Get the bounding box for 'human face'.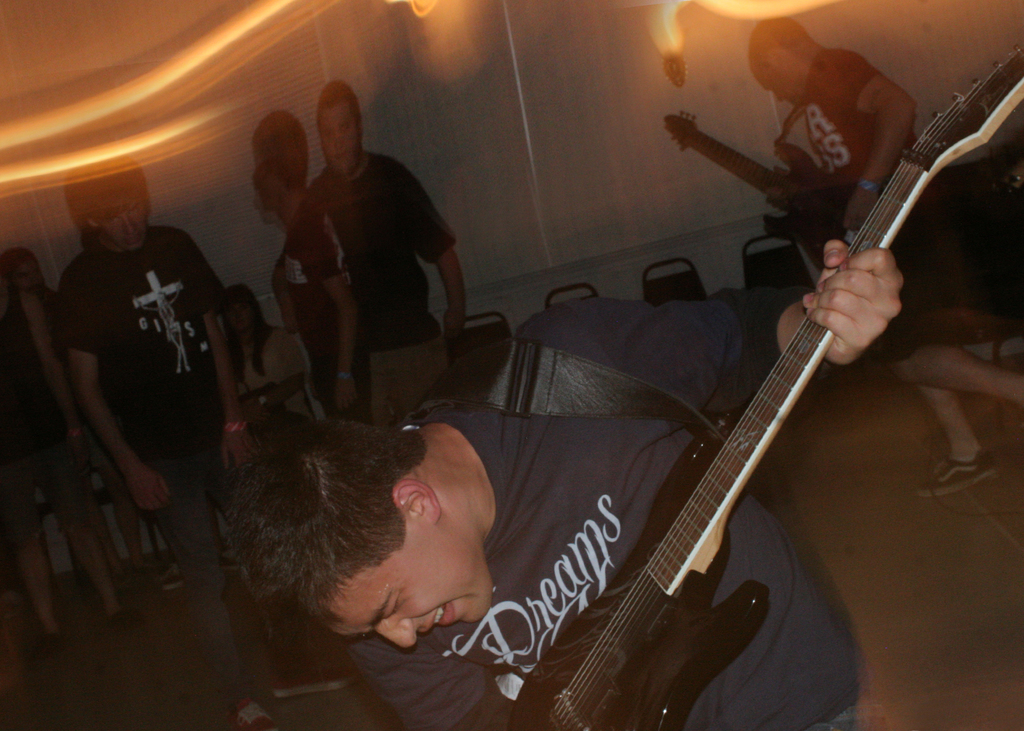
<bbox>330, 524, 492, 647</bbox>.
